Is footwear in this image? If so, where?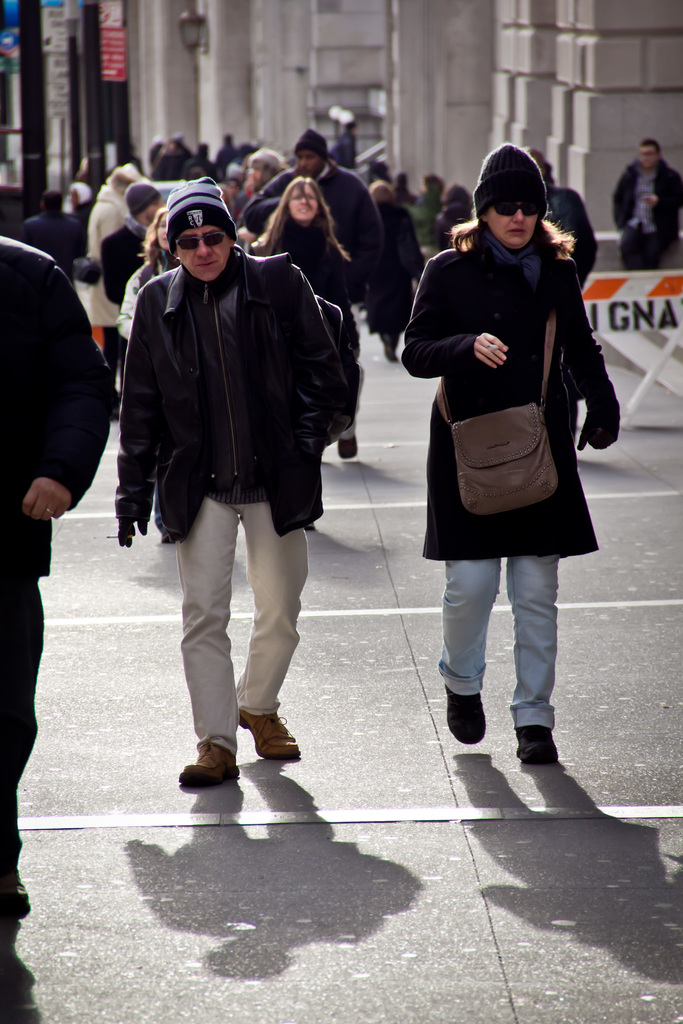
Yes, at left=513, top=729, right=560, bottom=765.
